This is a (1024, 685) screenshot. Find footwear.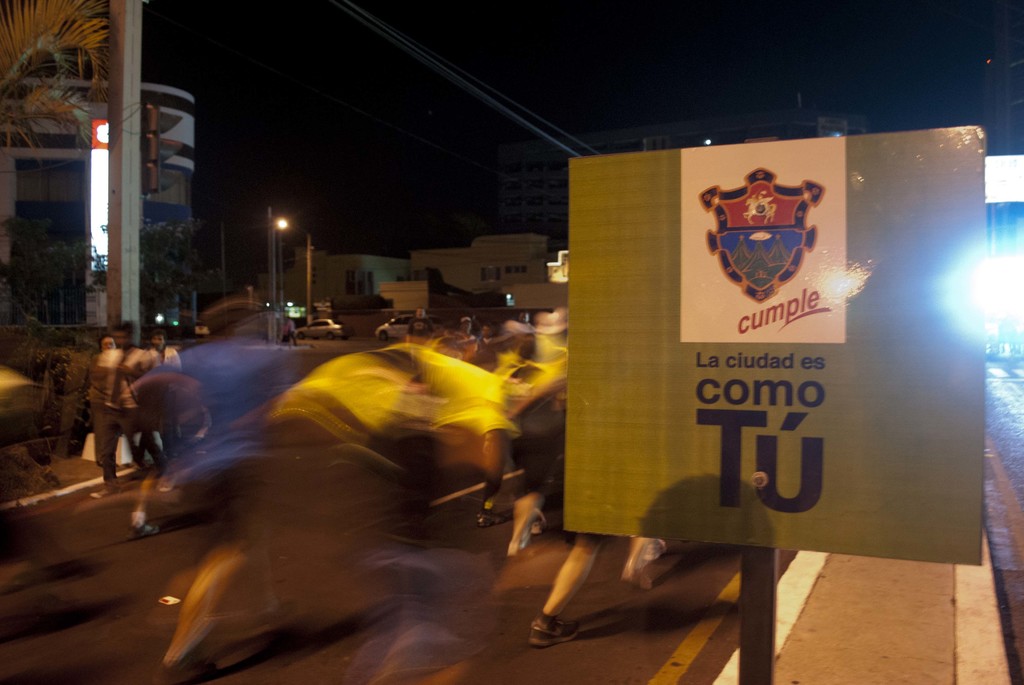
Bounding box: {"x1": 531, "y1": 617, "x2": 583, "y2": 644}.
